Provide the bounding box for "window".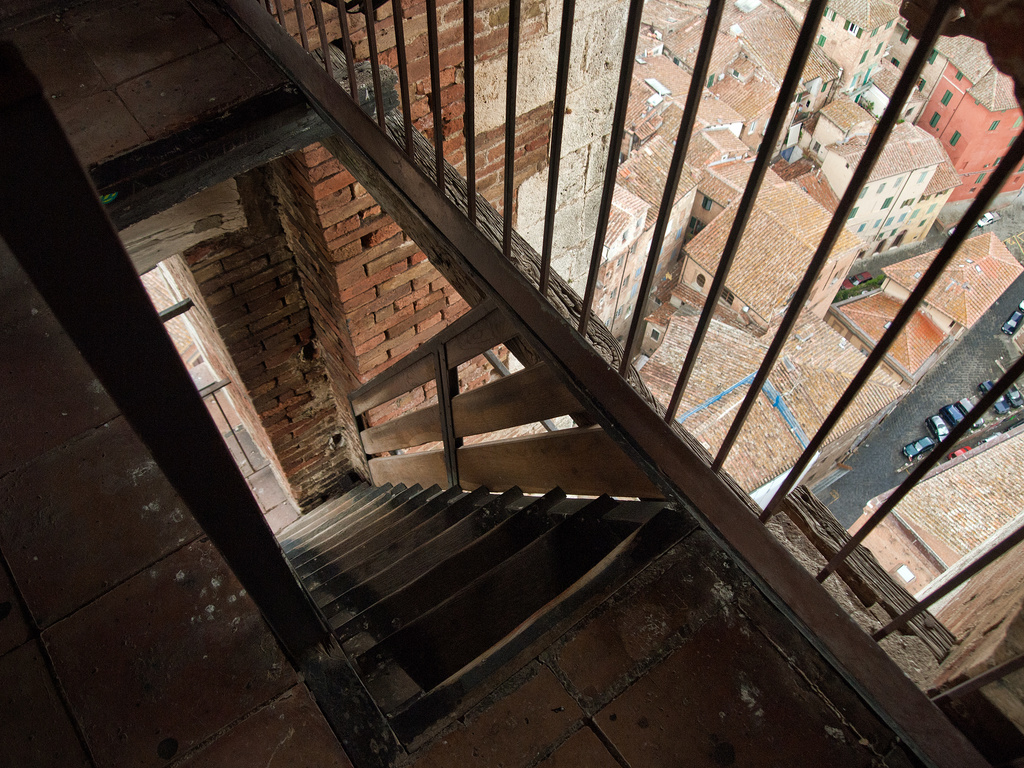
[left=716, top=292, right=735, bottom=307].
